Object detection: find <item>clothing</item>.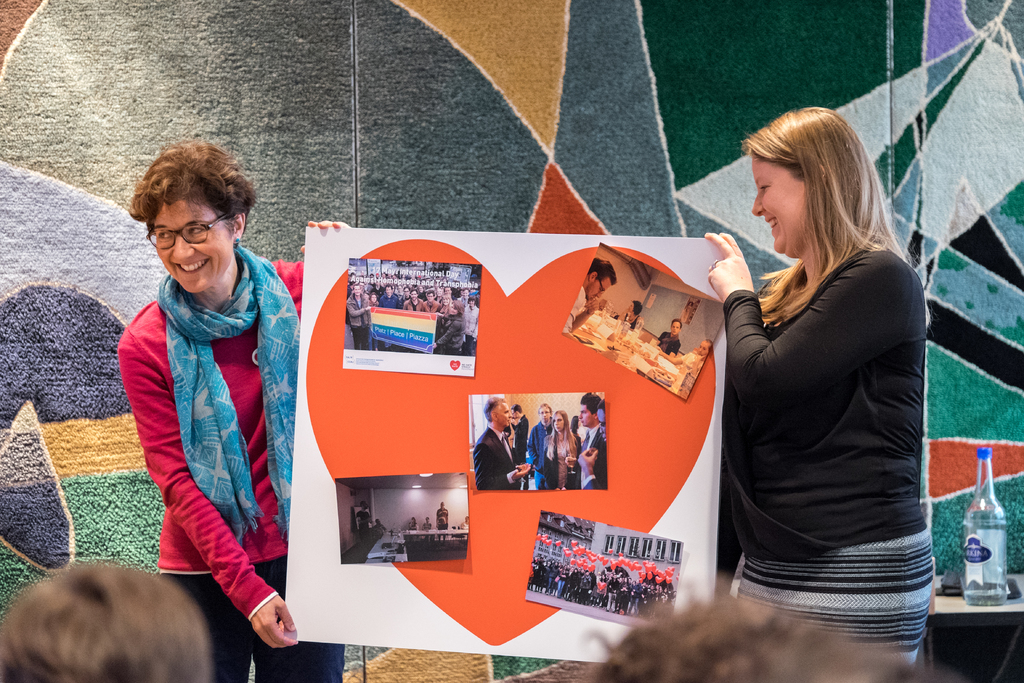
{"x1": 480, "y1": 404, "x2": 607, "y2": 491}.
